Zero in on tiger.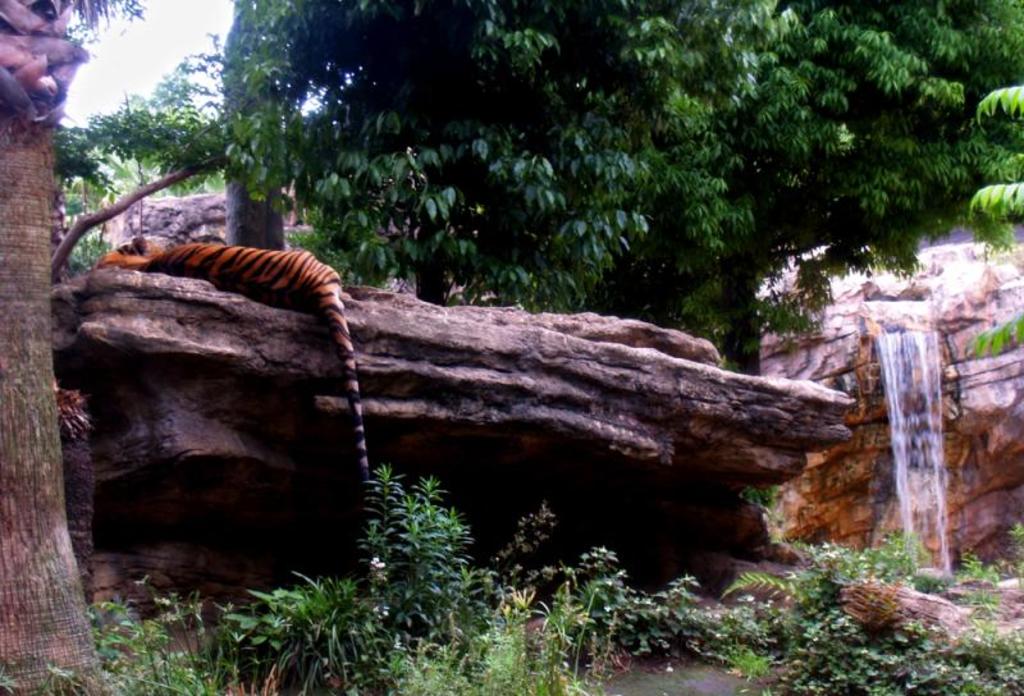
Zeroed in: <region>90, 232, 374, 476</region>.
